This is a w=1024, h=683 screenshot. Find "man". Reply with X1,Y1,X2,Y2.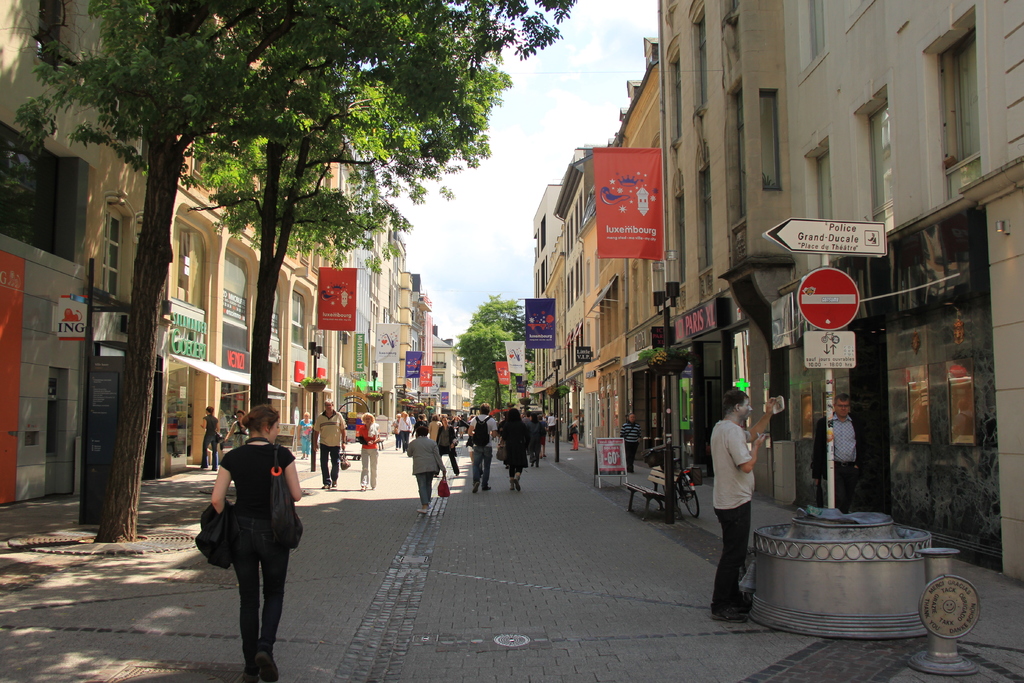
310,397,348,489.
